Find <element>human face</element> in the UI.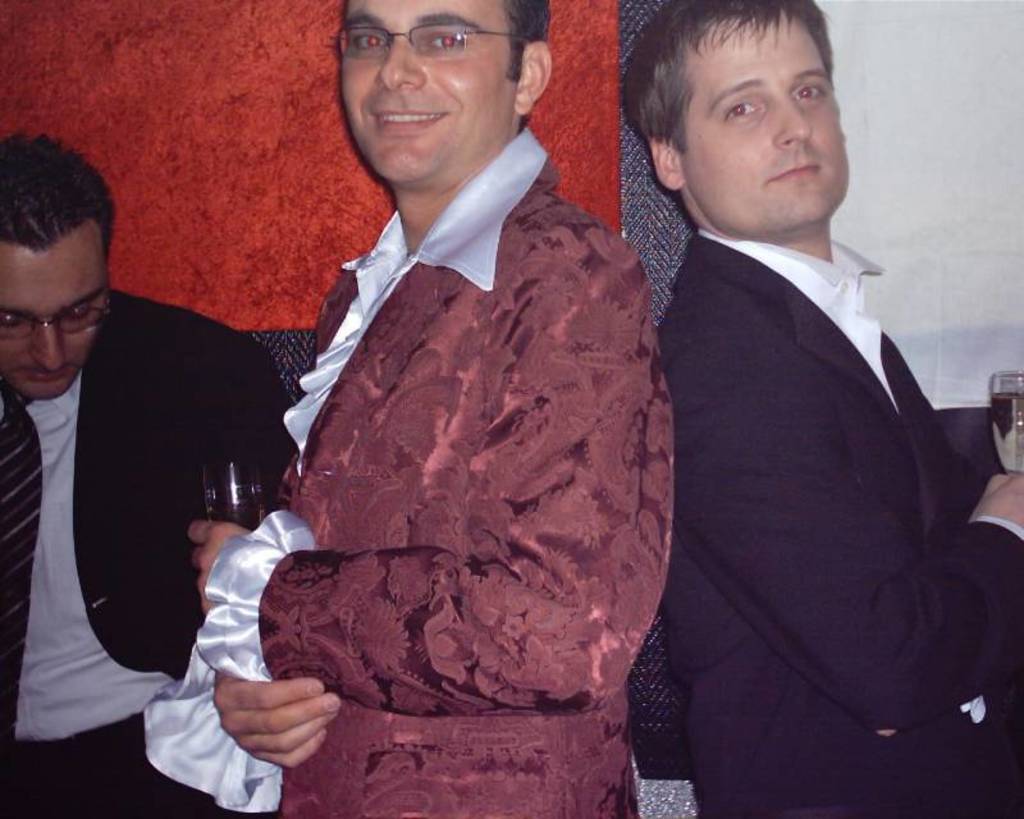
UI element at <region>356, 14, 507, 177</region>.
